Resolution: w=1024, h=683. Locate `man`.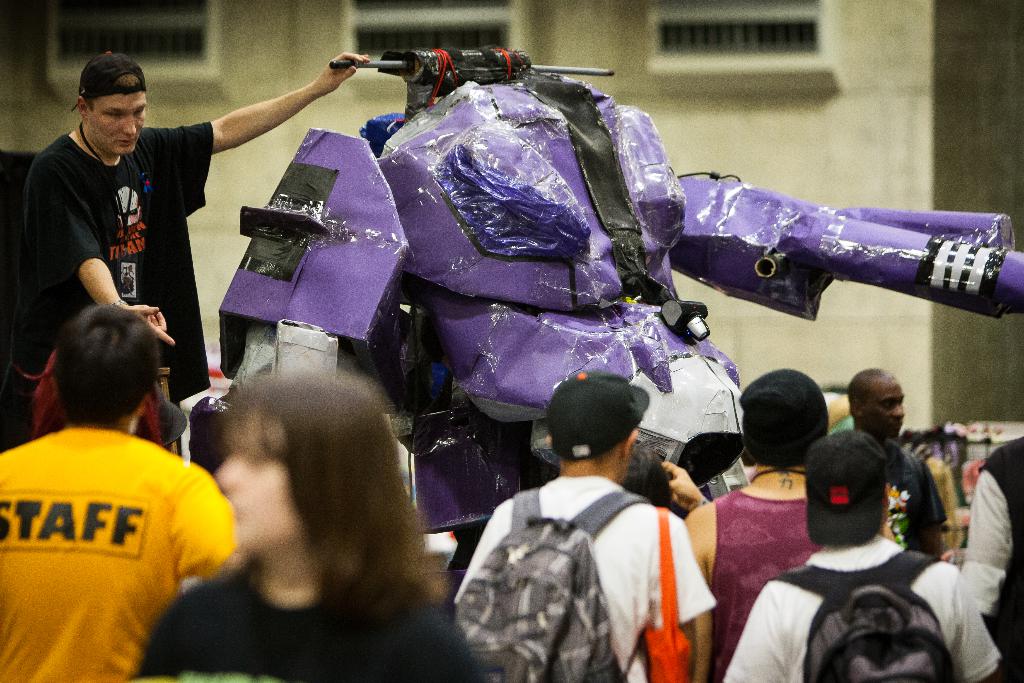
rect(719, 423, 1009, 682).
